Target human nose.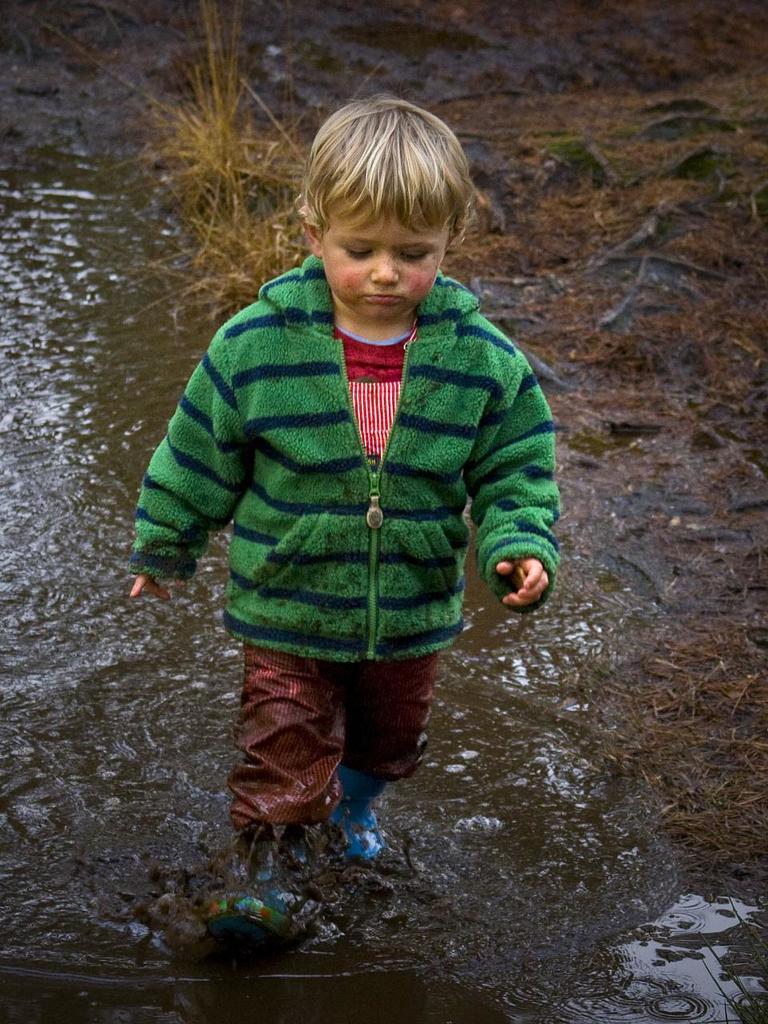
Target region: [370,254,399,282].
